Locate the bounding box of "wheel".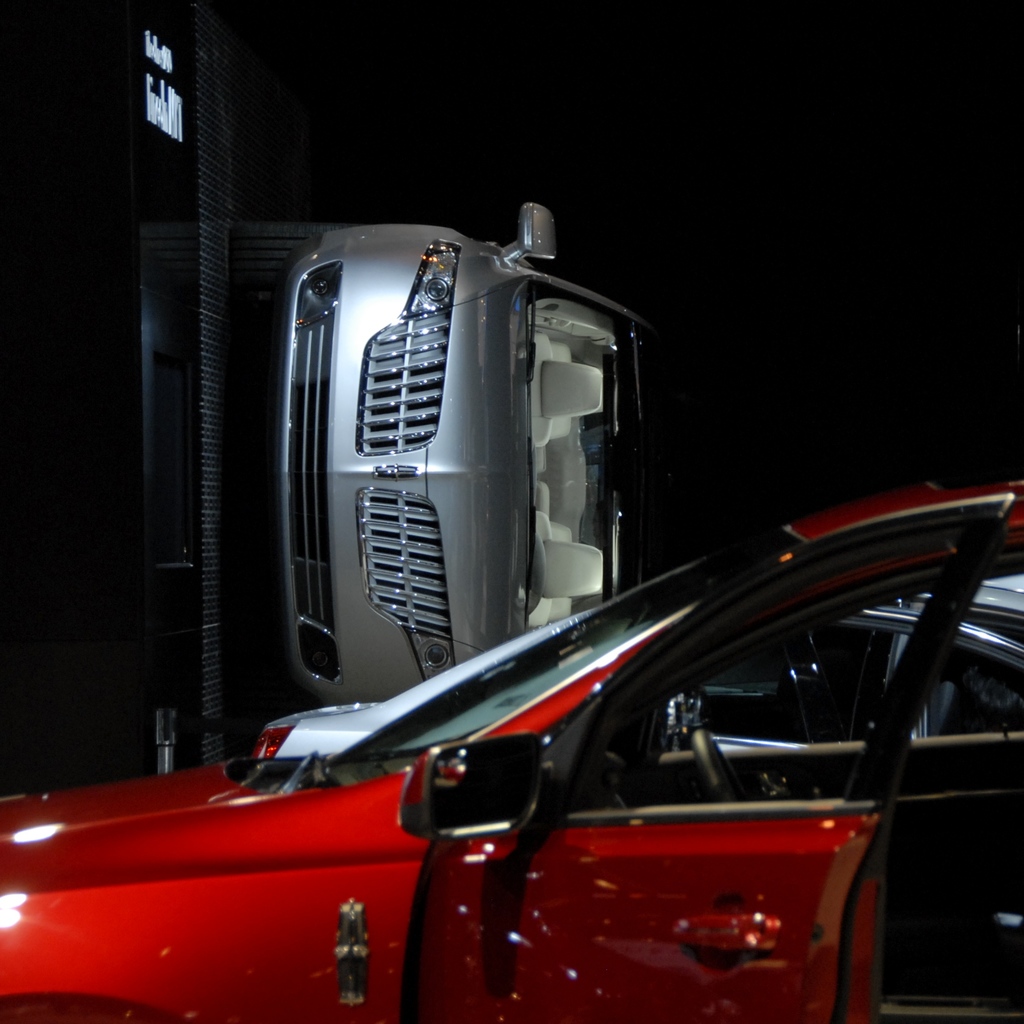
Bounding box: locate(237, 216, 357, 278).
